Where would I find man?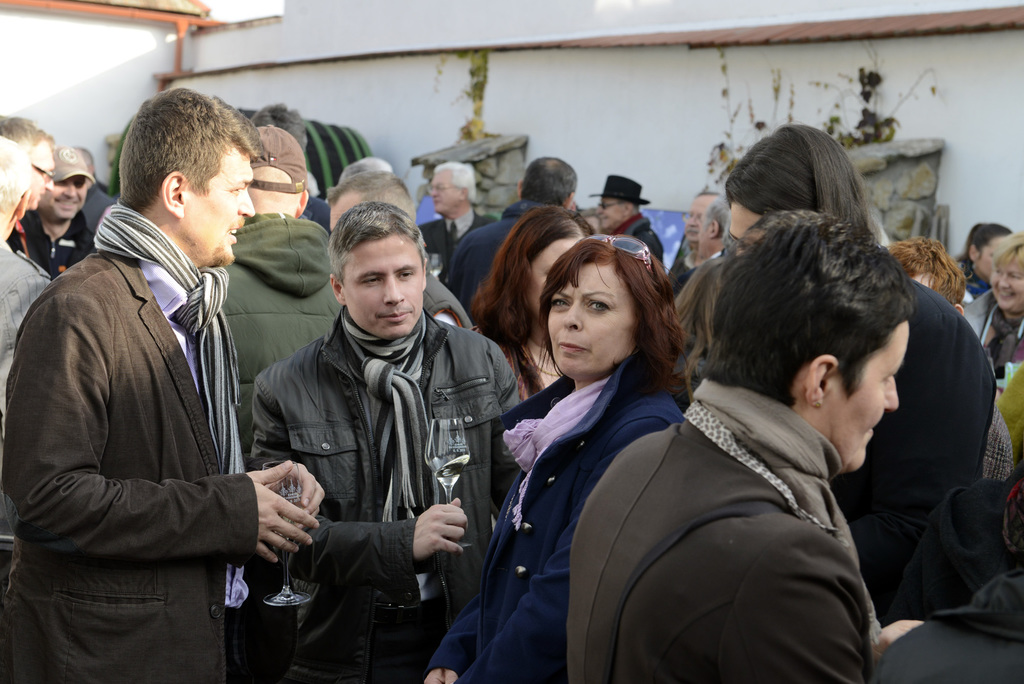
At (25,80,304,683).
